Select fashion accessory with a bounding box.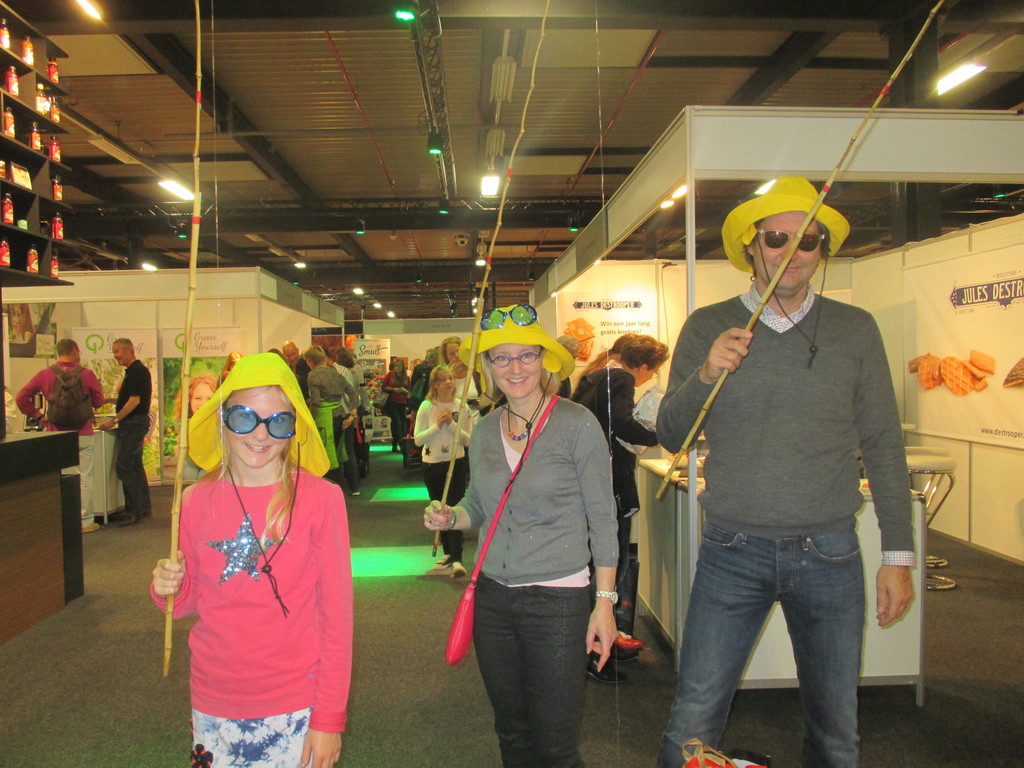
(44, 363, 95, 435).
